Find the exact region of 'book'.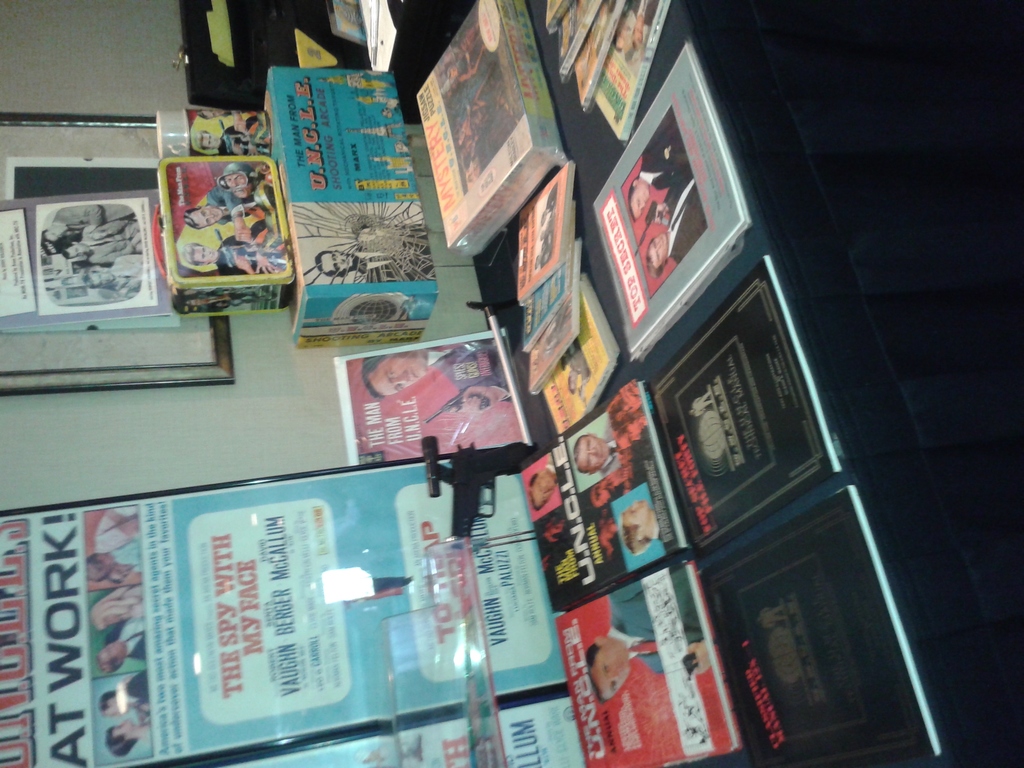
Exact region: left=510, top=161, right=576, bottom=301.
